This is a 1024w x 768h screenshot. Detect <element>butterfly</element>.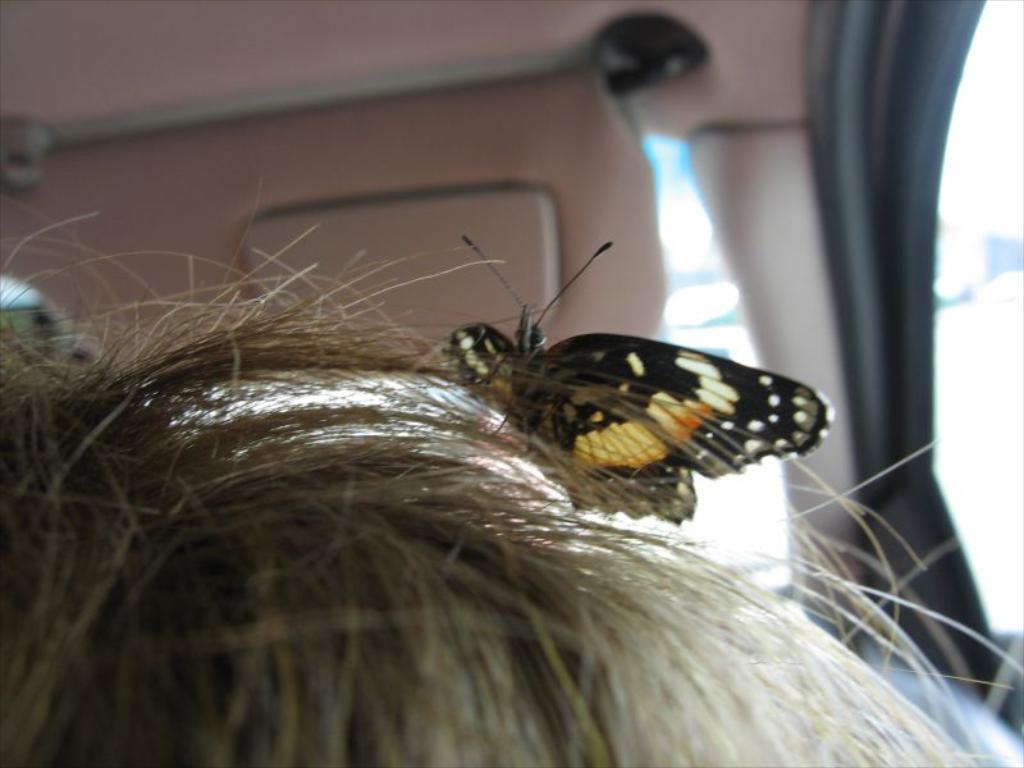
(431,216,806,520).
